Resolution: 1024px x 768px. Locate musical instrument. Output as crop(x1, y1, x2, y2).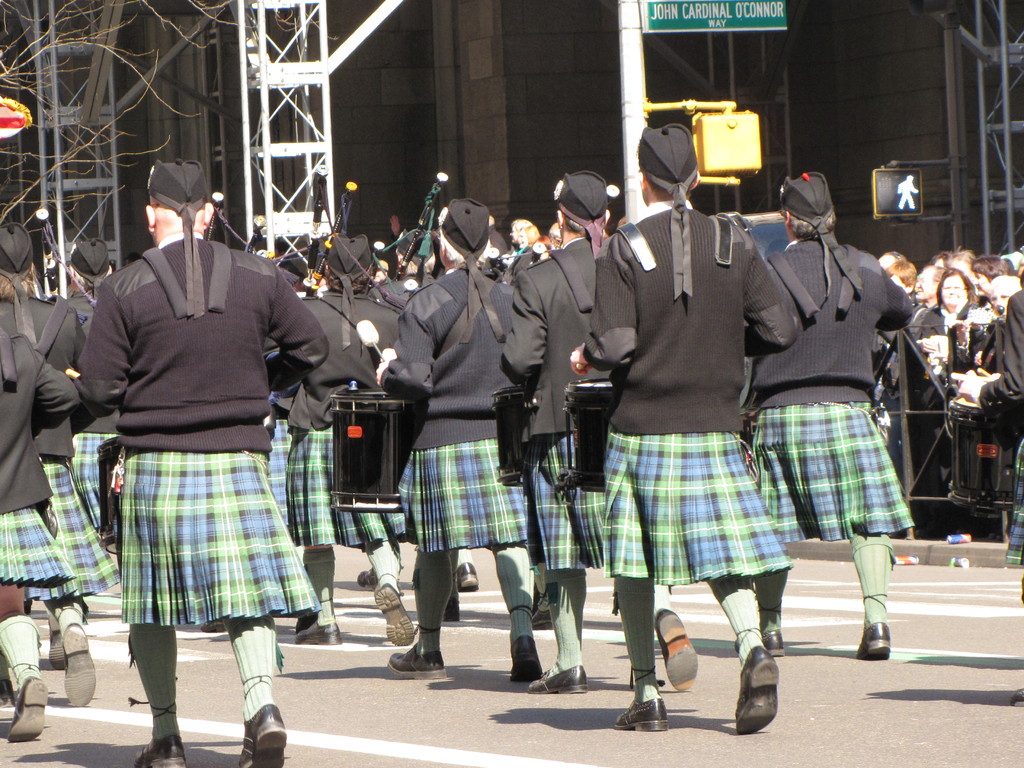
crop(390, 166, 455, 287).
